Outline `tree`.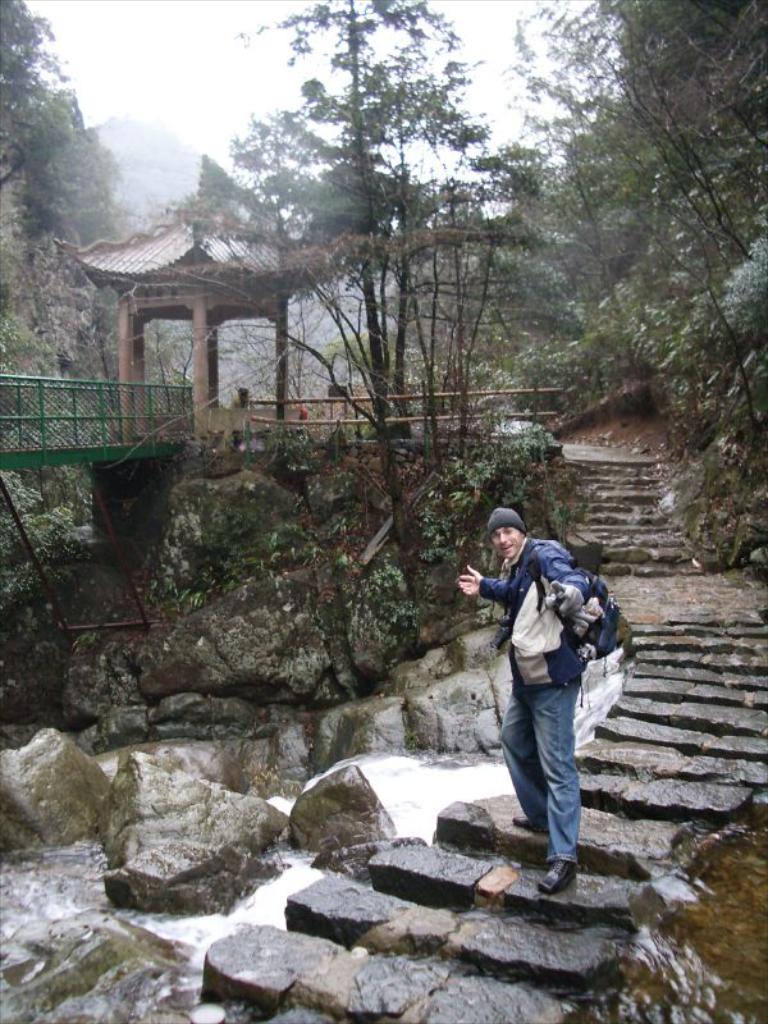
Outline: {"left": 0, "top": 0, "right": 151, "bottom": 553}.
